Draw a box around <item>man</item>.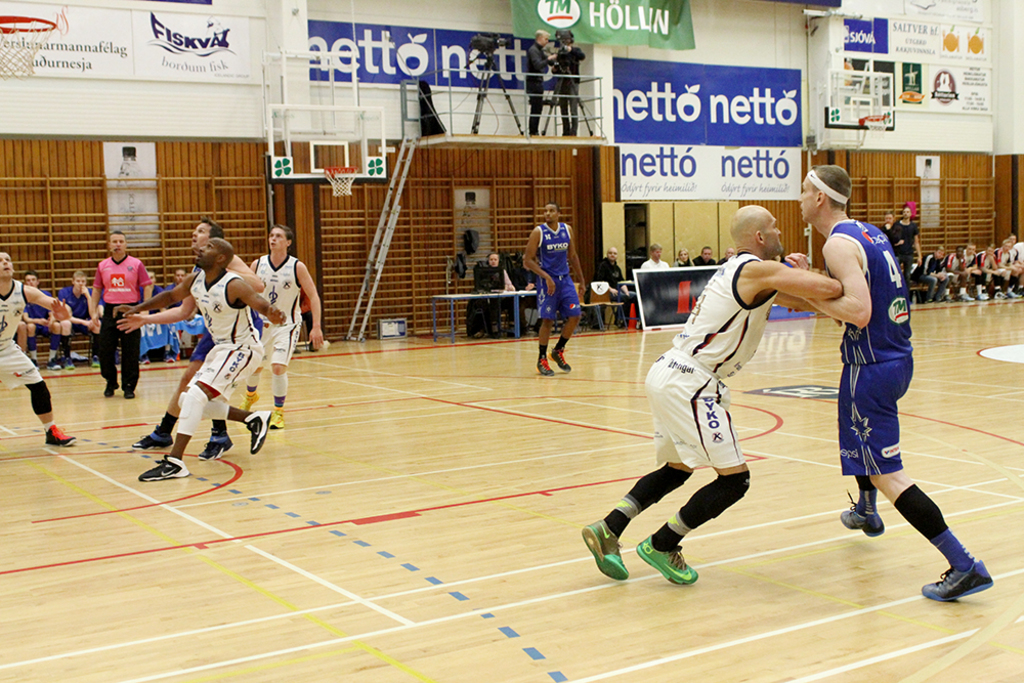
59, 267, 101, 370.
